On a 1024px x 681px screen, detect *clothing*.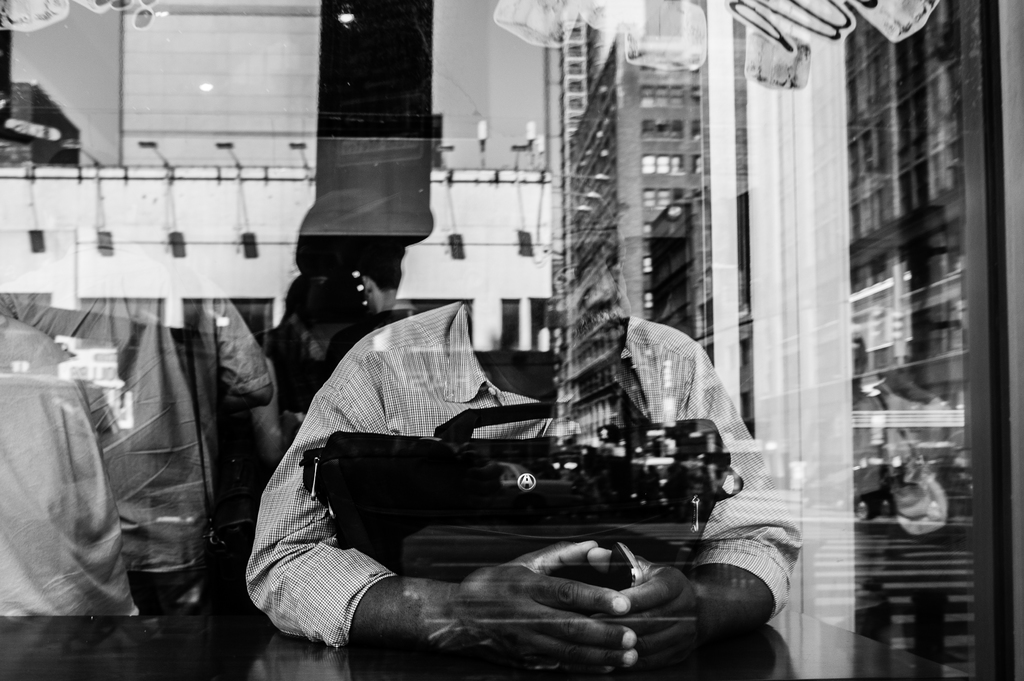
{"left": 241, "top": 299, "right": 810, "bottom": 650}.
